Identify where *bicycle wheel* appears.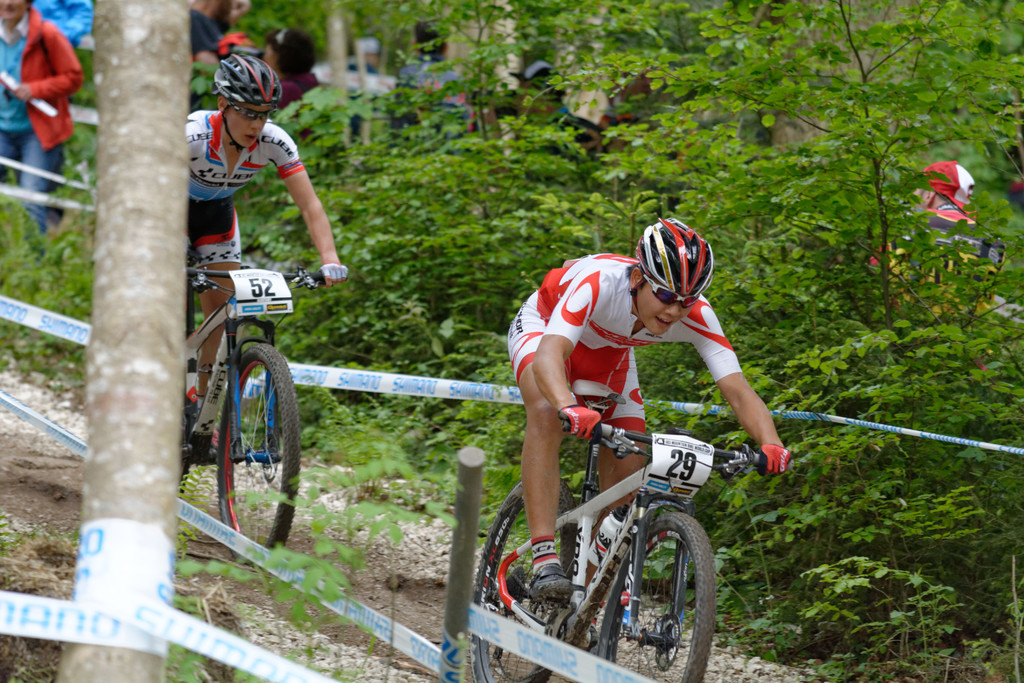
Appears at {"left": 157, "top": 389, "right": 198, "bottom": 502}.
